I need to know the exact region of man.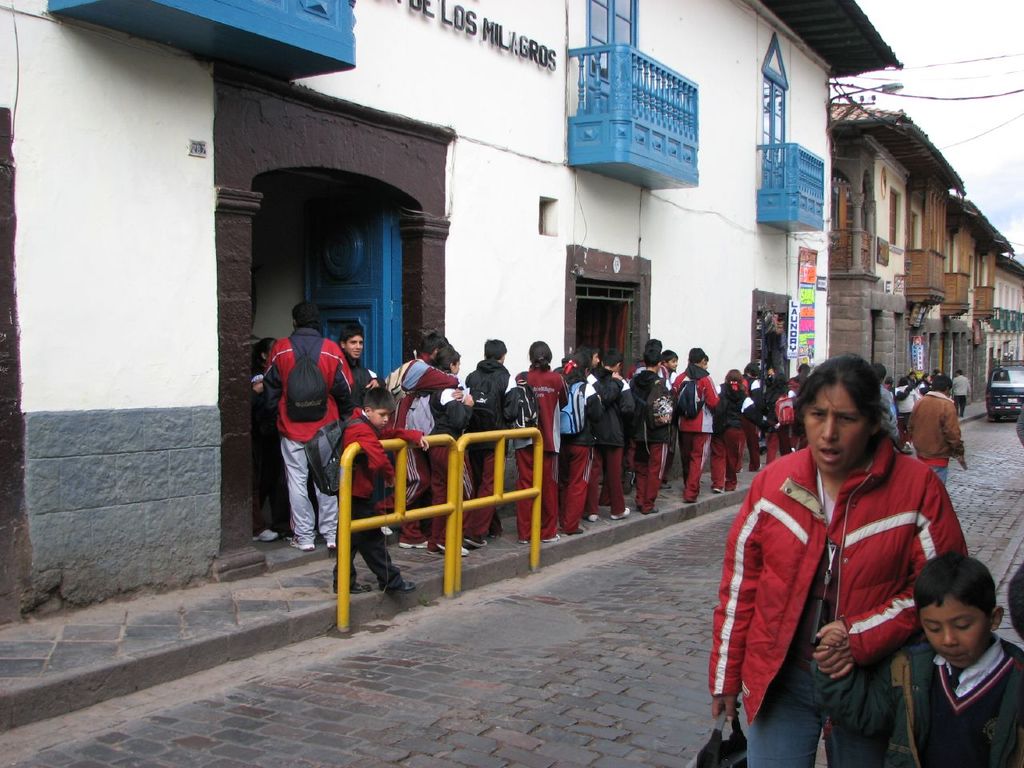
Region: region(917, 371, 970, 494).
